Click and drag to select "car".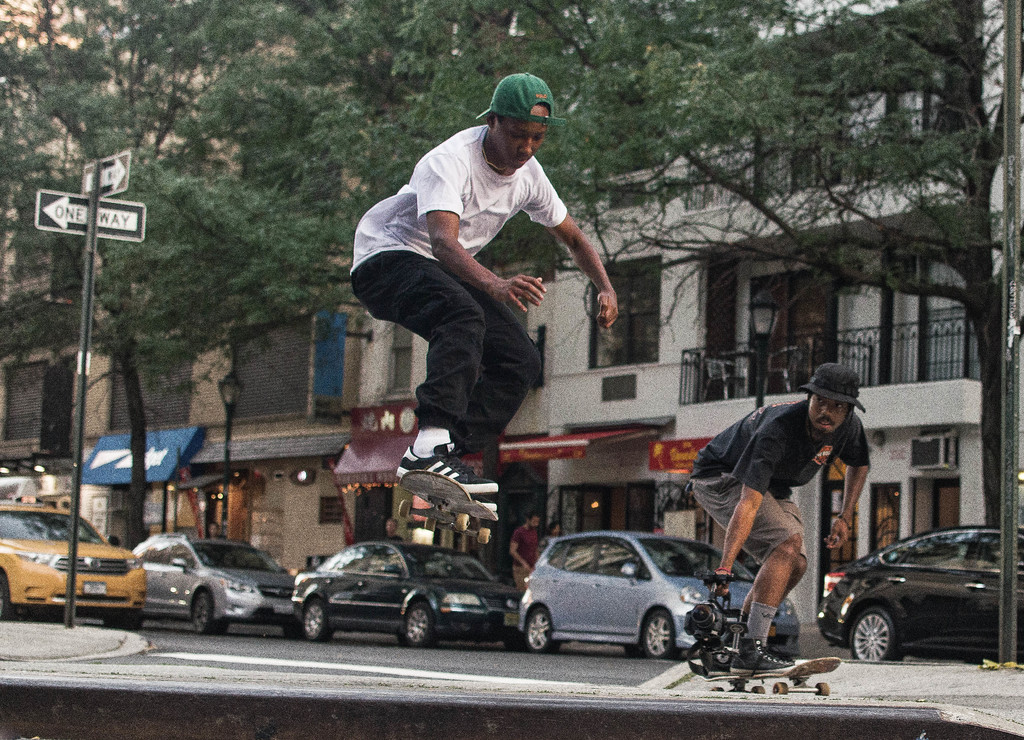
Selection: bbox=[0, 502, 146, 630].
